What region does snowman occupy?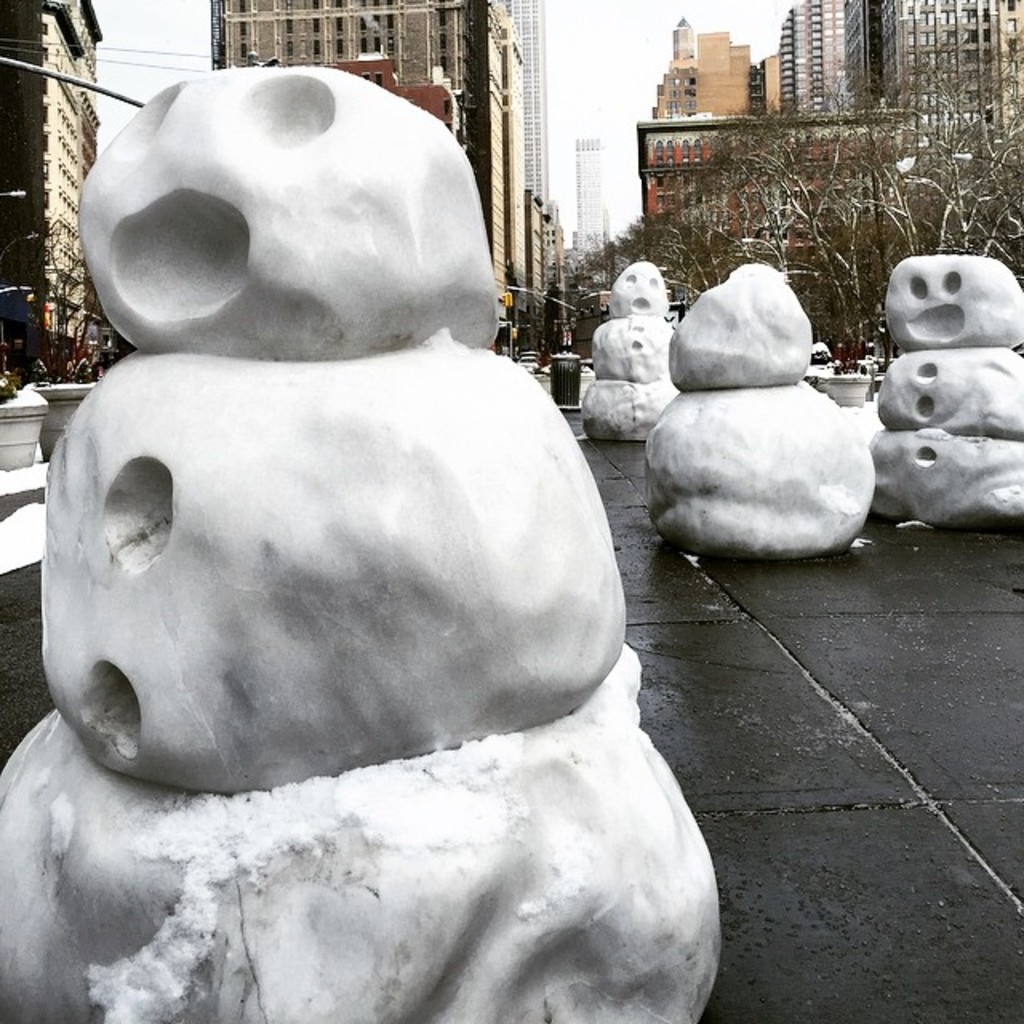
bbox=[864, 230, 1021, 549].
